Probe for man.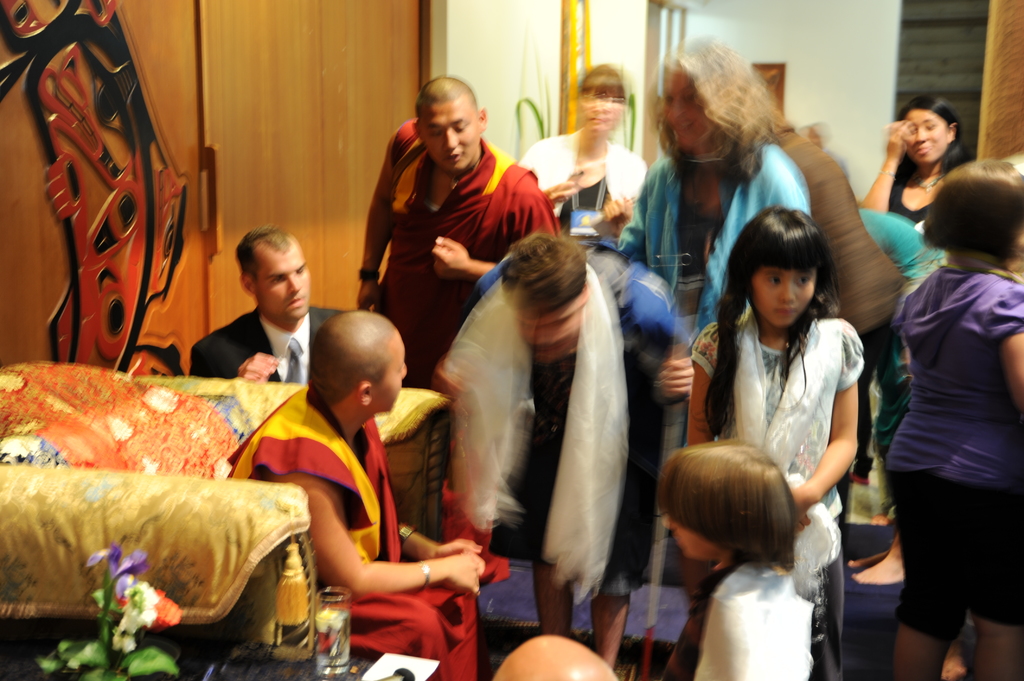
Probe result: select_region(355, 76, 557, 581).
